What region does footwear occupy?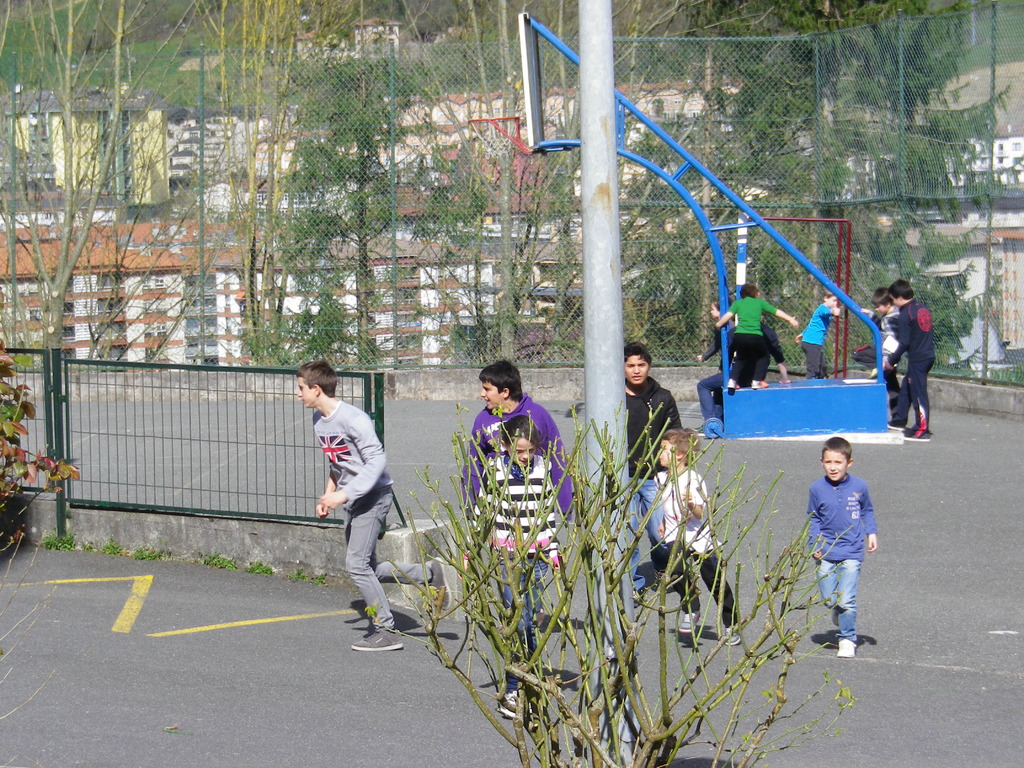
left=751, top=378, right=769, bottom=392.
